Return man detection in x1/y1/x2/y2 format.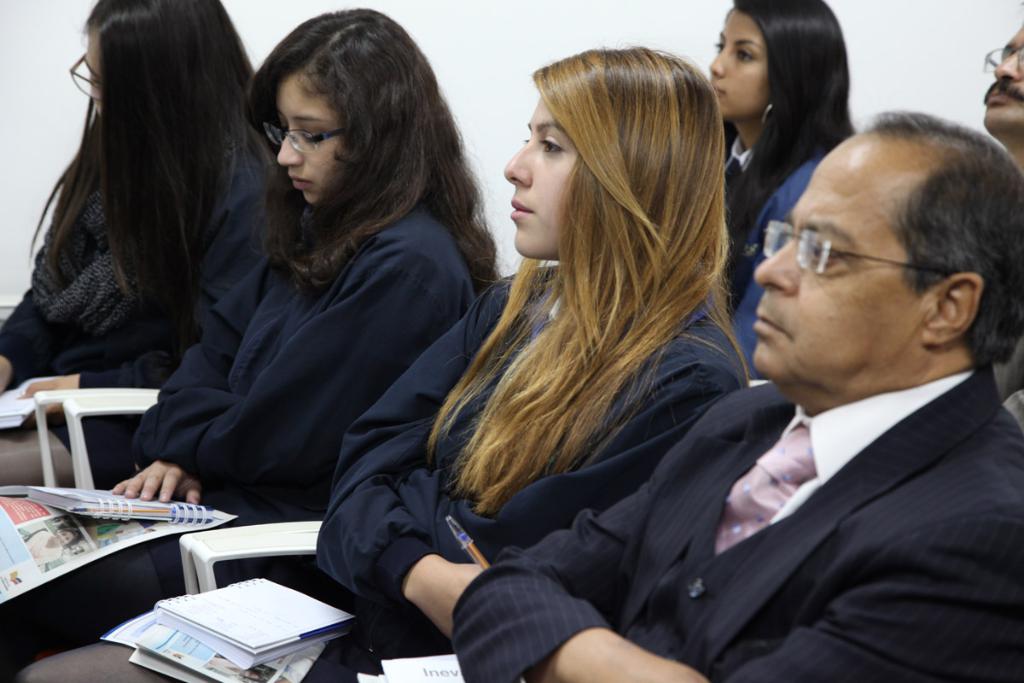
974/10/1023/162.
